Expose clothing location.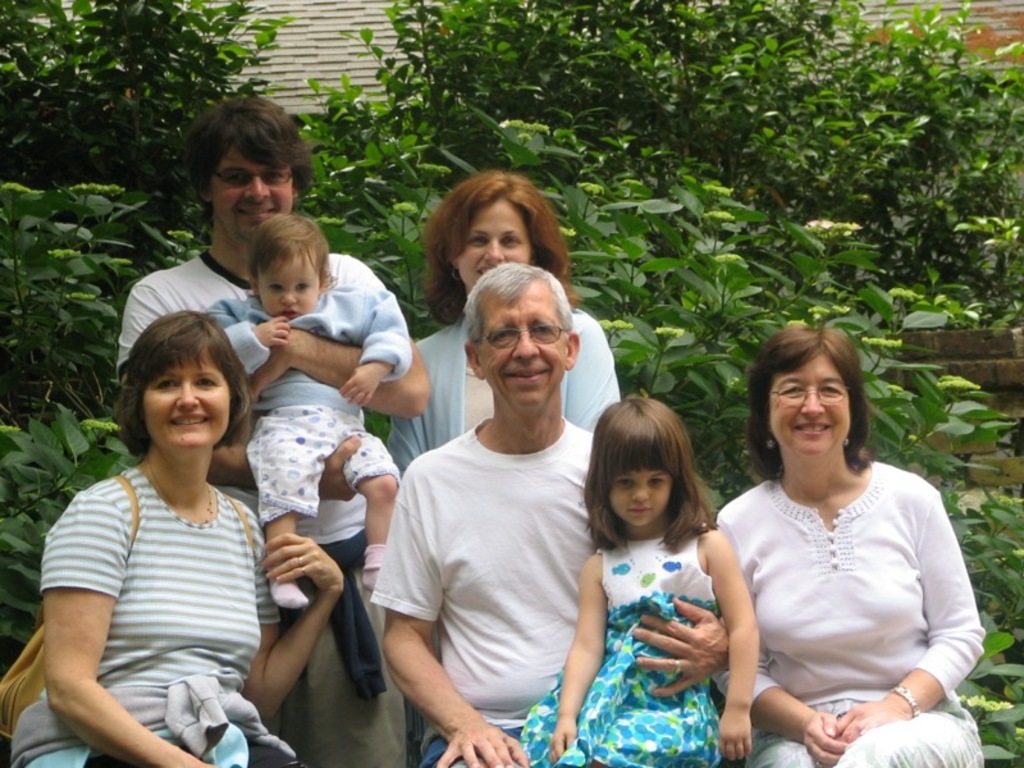
Exposed at 206:285:417:526.
